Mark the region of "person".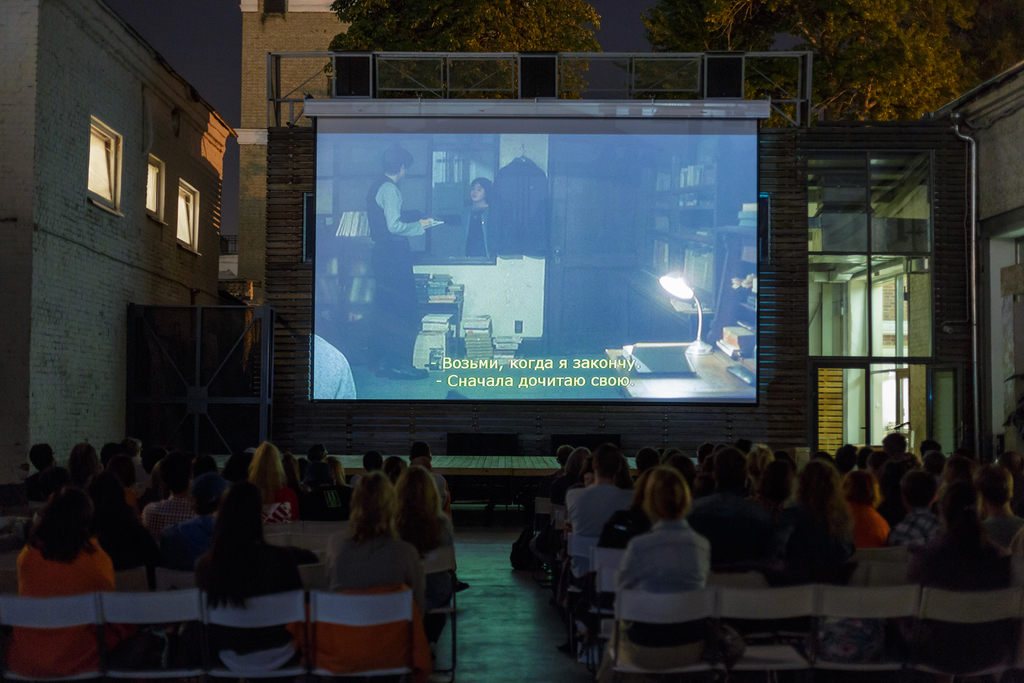
Region: select_region(191, 479, 322, 679).
